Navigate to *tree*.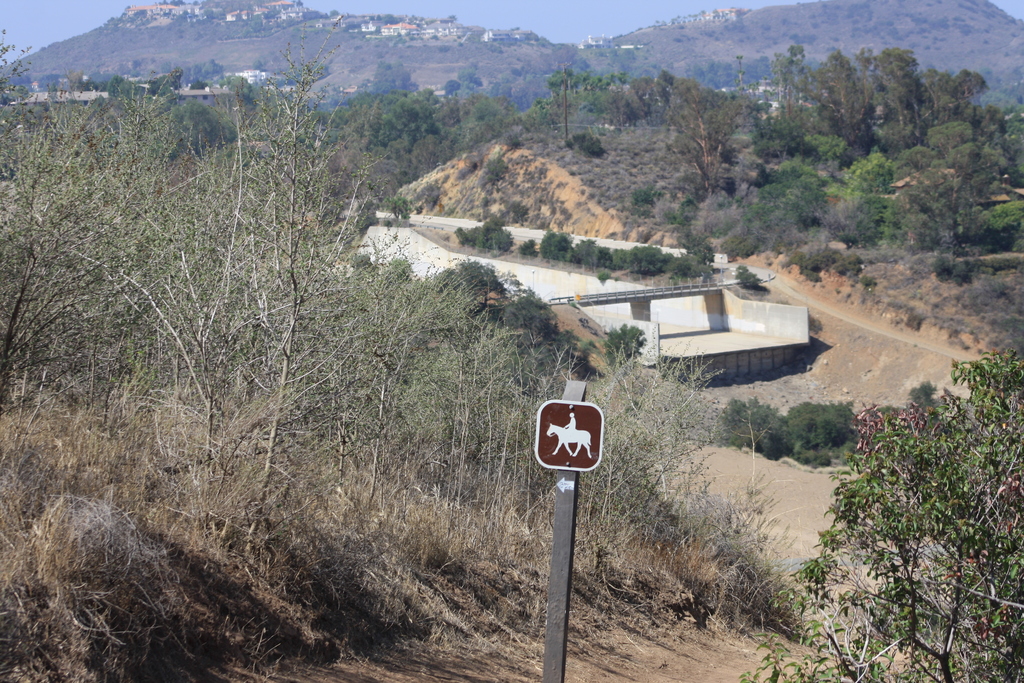
Navigation target: Rect(155, 95, 237, 165).
